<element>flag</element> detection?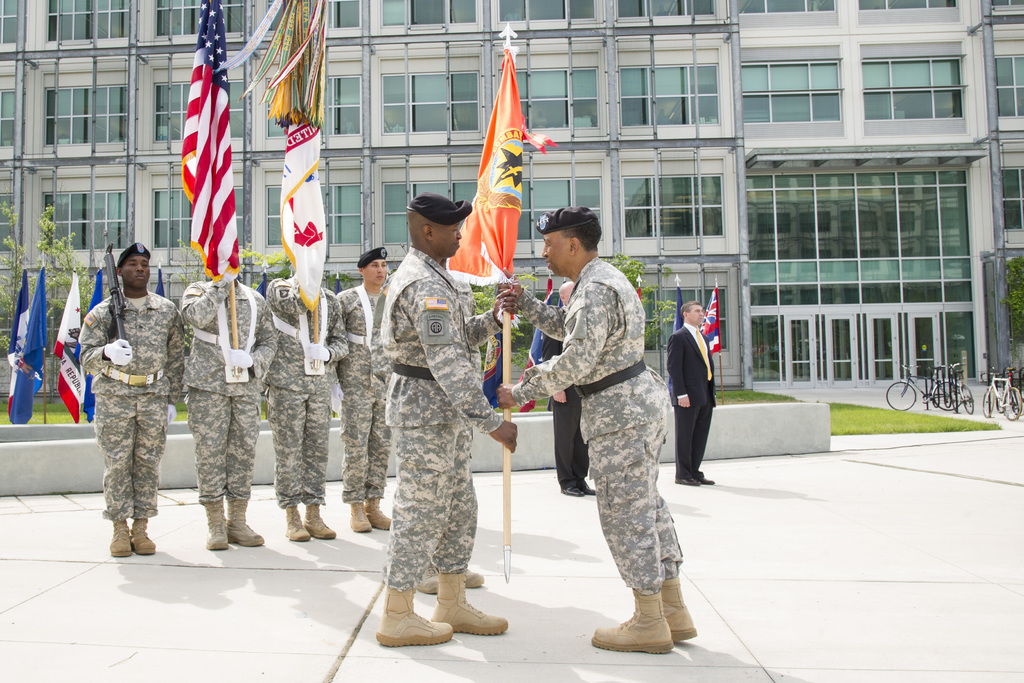
crop(327, 270, 340, 294)
